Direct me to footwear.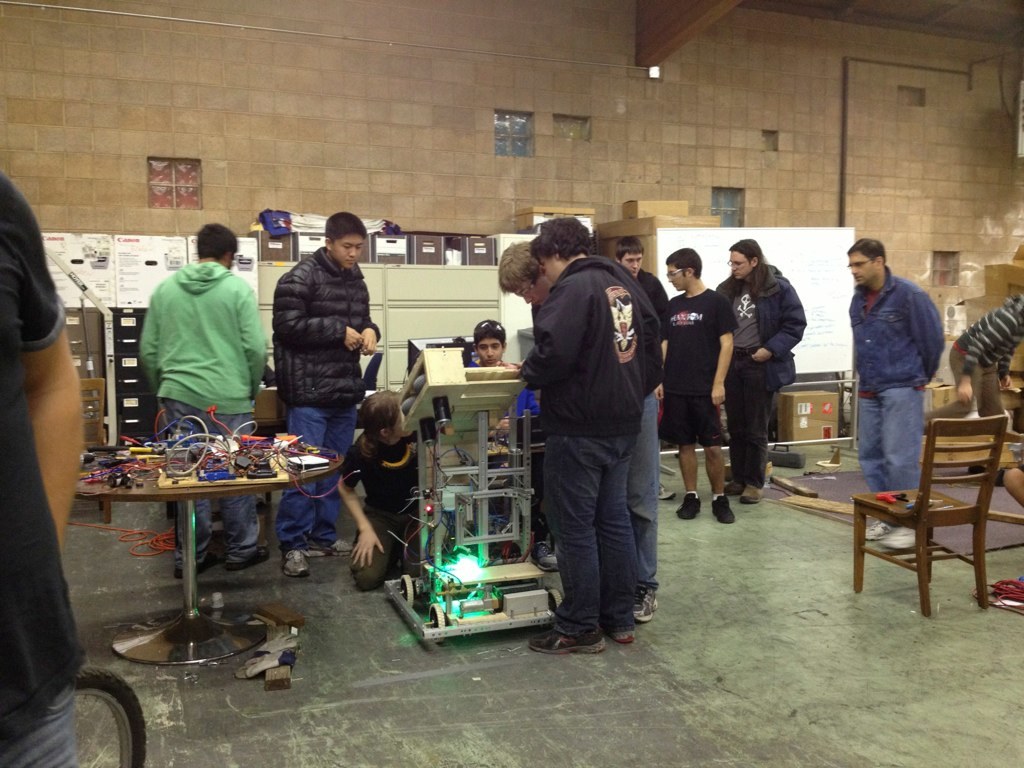
Direction: 995 471 1007 486.
